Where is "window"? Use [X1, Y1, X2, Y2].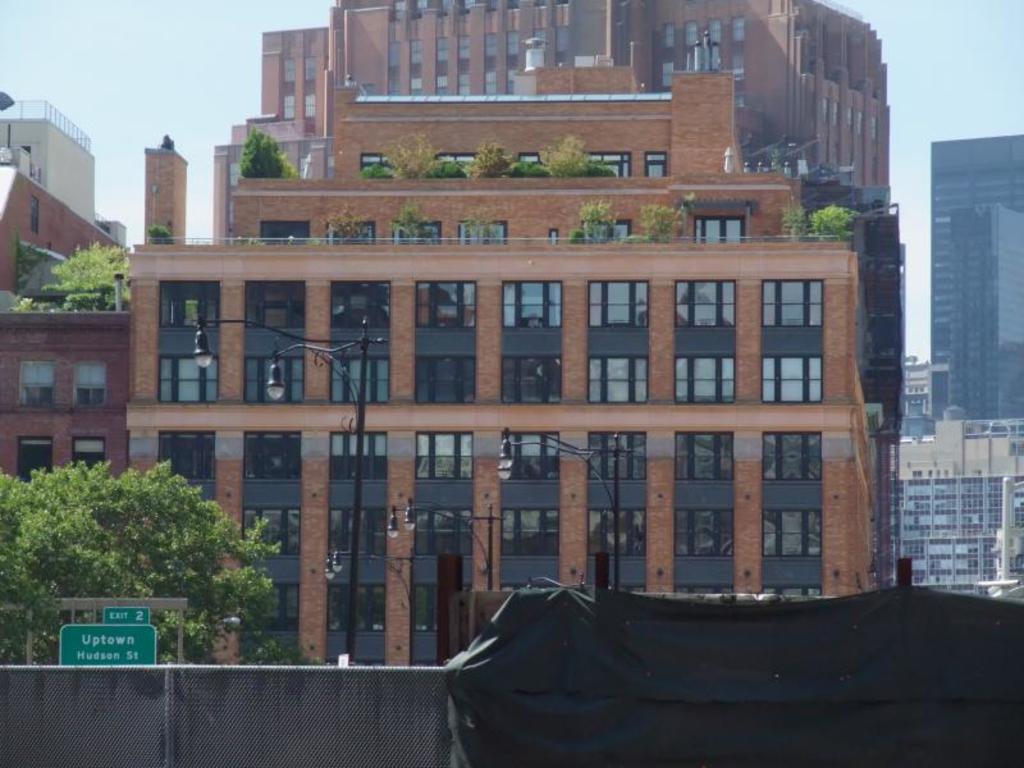
[847, 104, 852, 132].
